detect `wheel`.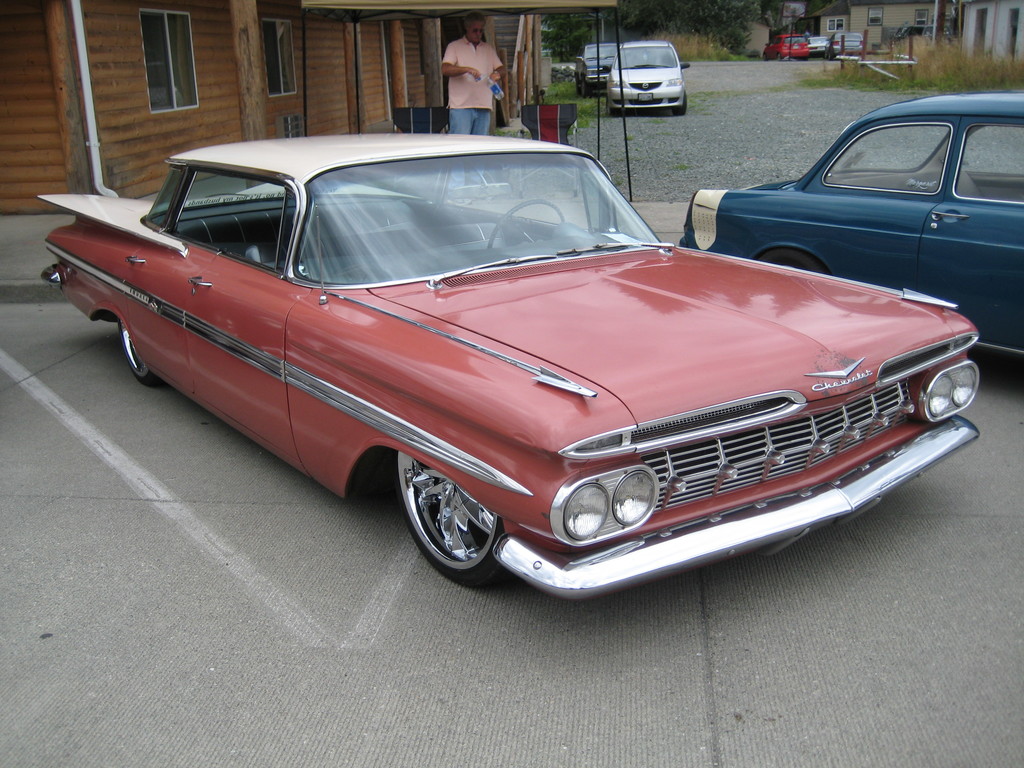
Detected at 775,51,781,62.
